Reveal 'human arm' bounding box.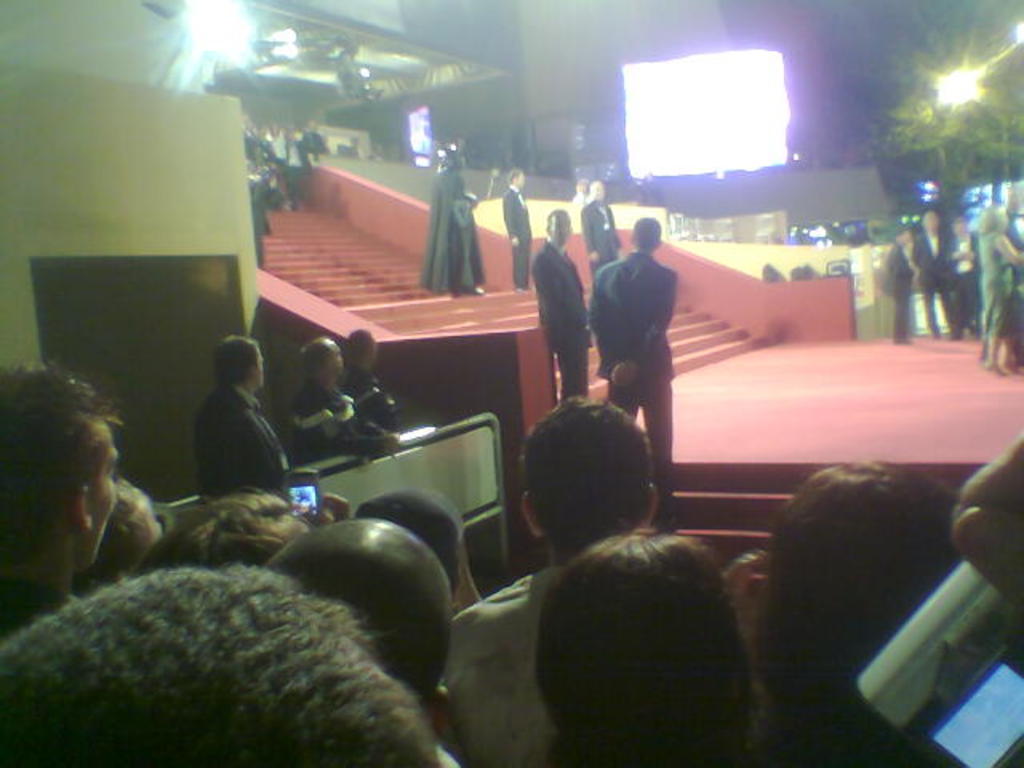
Revealed: {"x1": 614, "y1": 272, "x2": 678, "y2": 386}.
